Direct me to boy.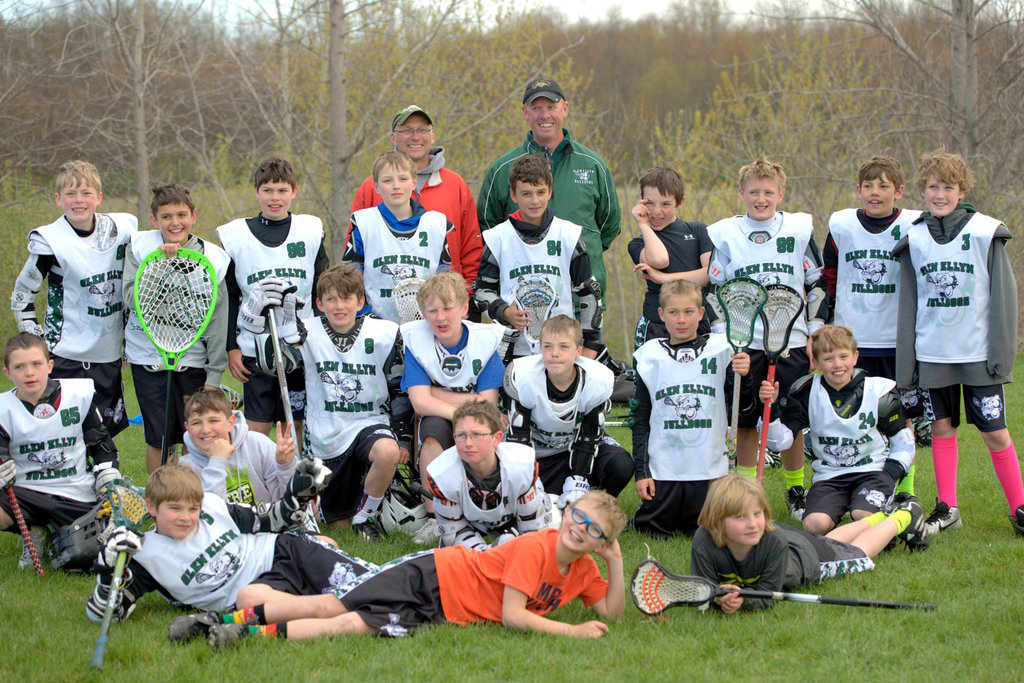
Direction: {"x1": 239, "y1": 260, "x2": 404, "y2": 540}.
